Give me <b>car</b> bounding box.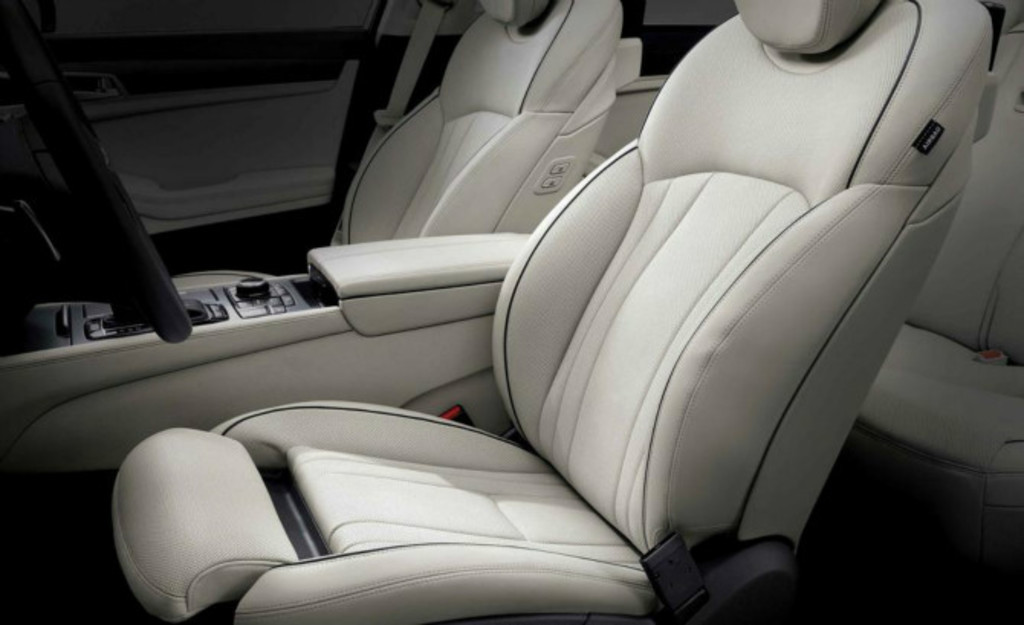
[0, 0, 1022, 623].
